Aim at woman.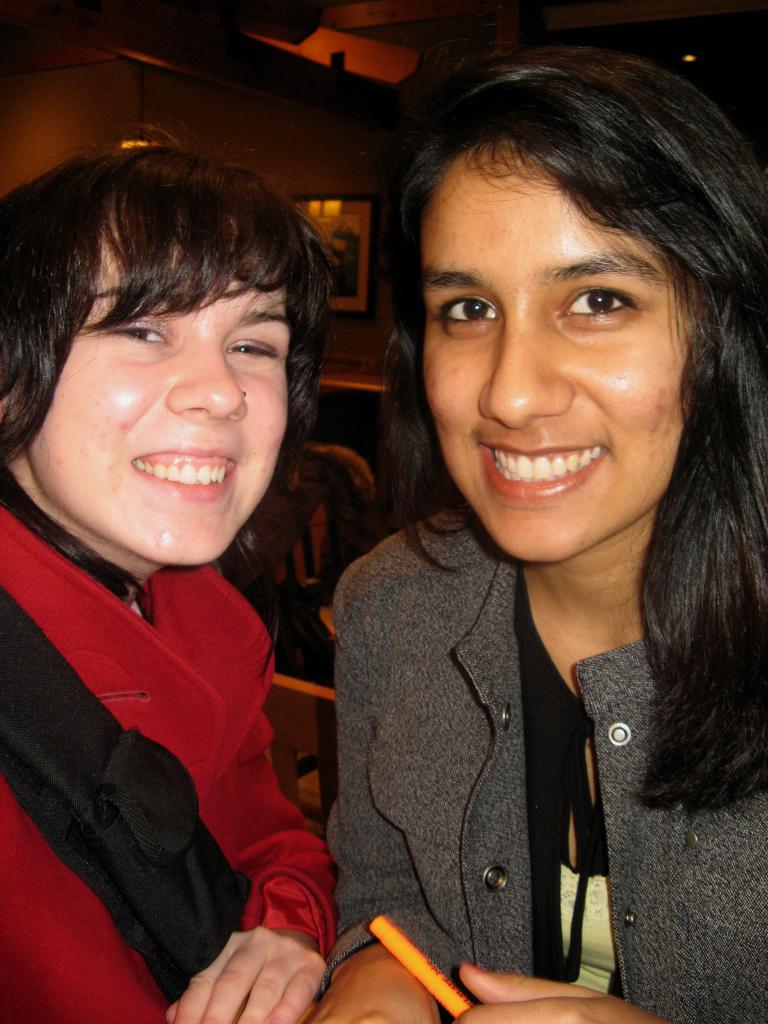
Aimed at 0, 140, 339, 1023.
